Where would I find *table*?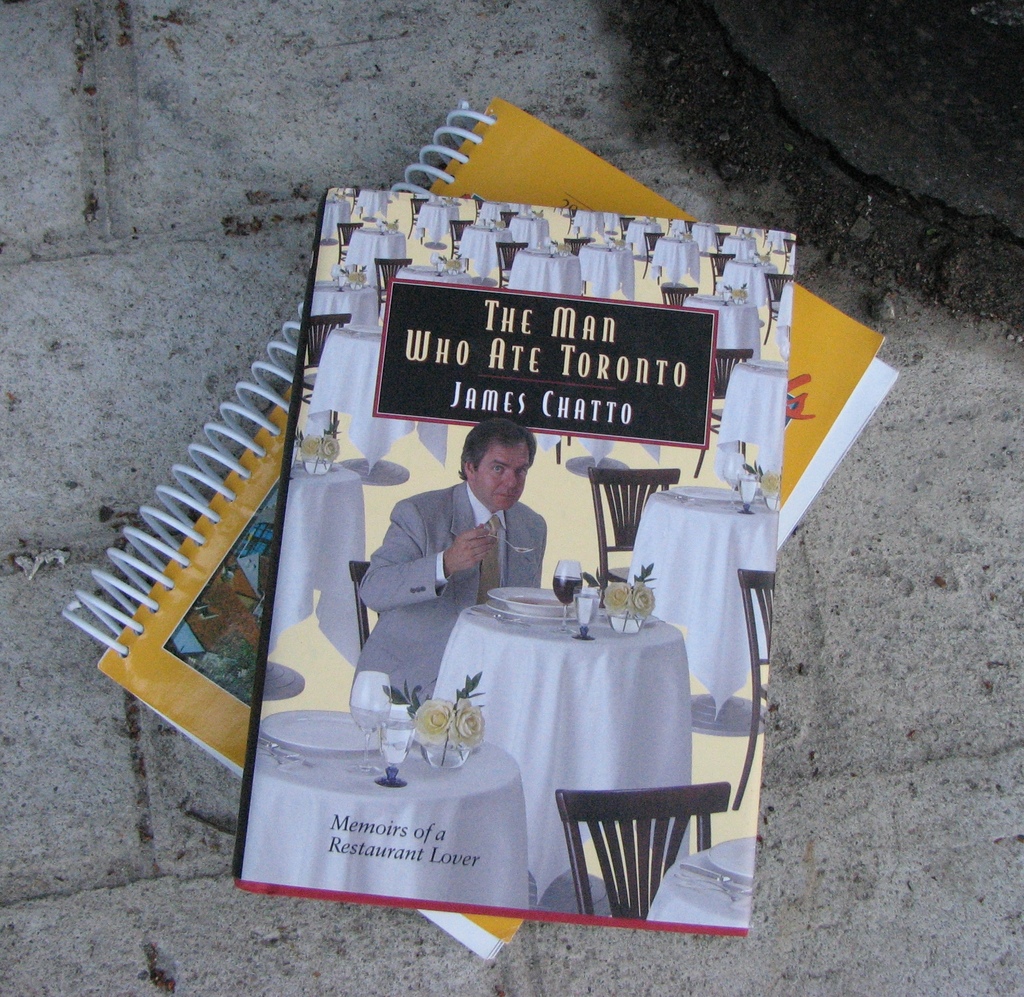
At BBox(239, 715, 528, 911).
